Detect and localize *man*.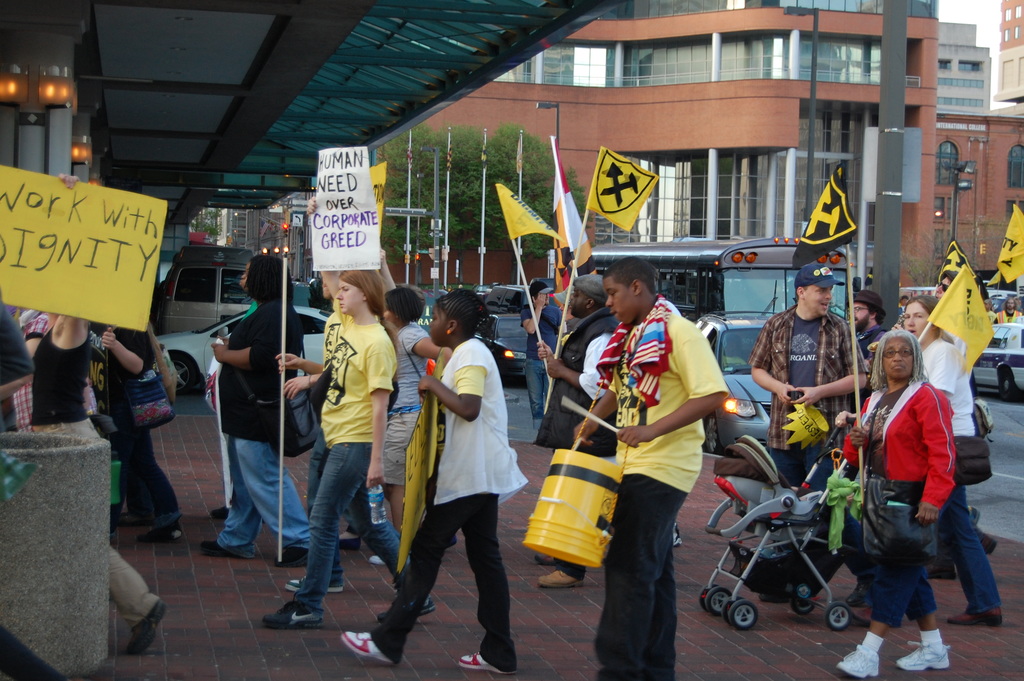
Localized at [left=521, top=275, right=570, bottom=429].
